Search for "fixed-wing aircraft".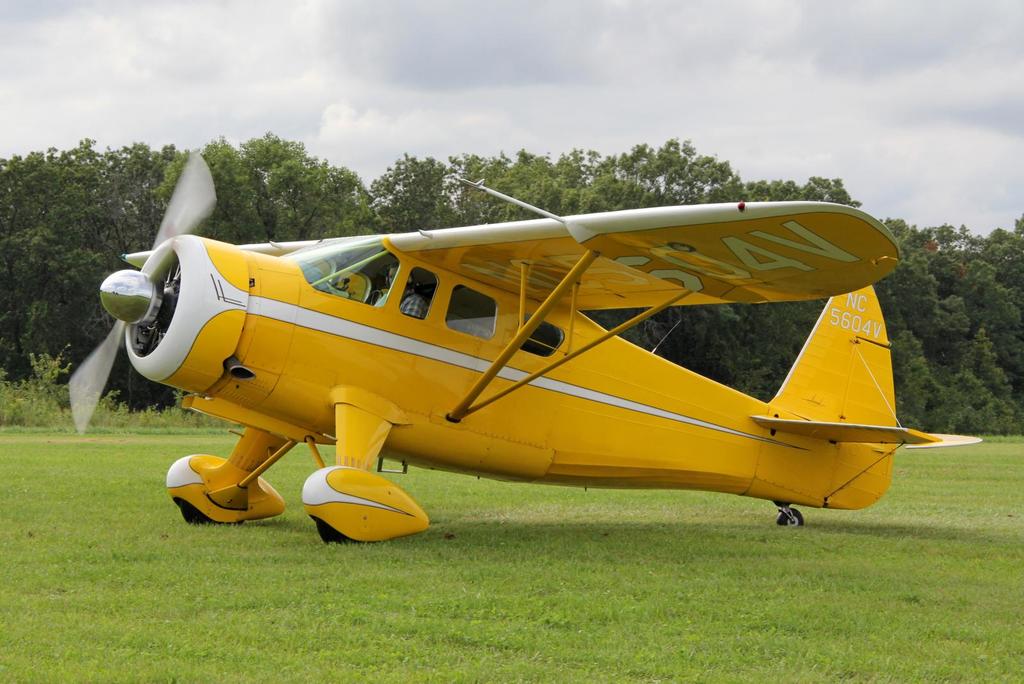
Found at [65, 151, 990, 541].
